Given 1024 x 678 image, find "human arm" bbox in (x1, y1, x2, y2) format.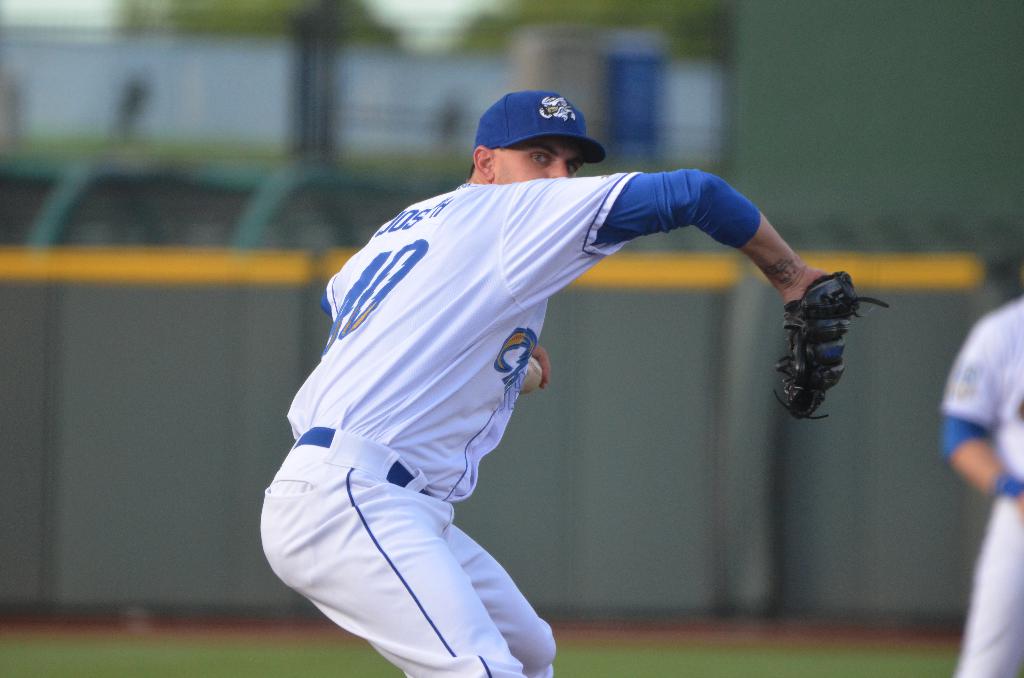
(586, 161, 812, 297).
